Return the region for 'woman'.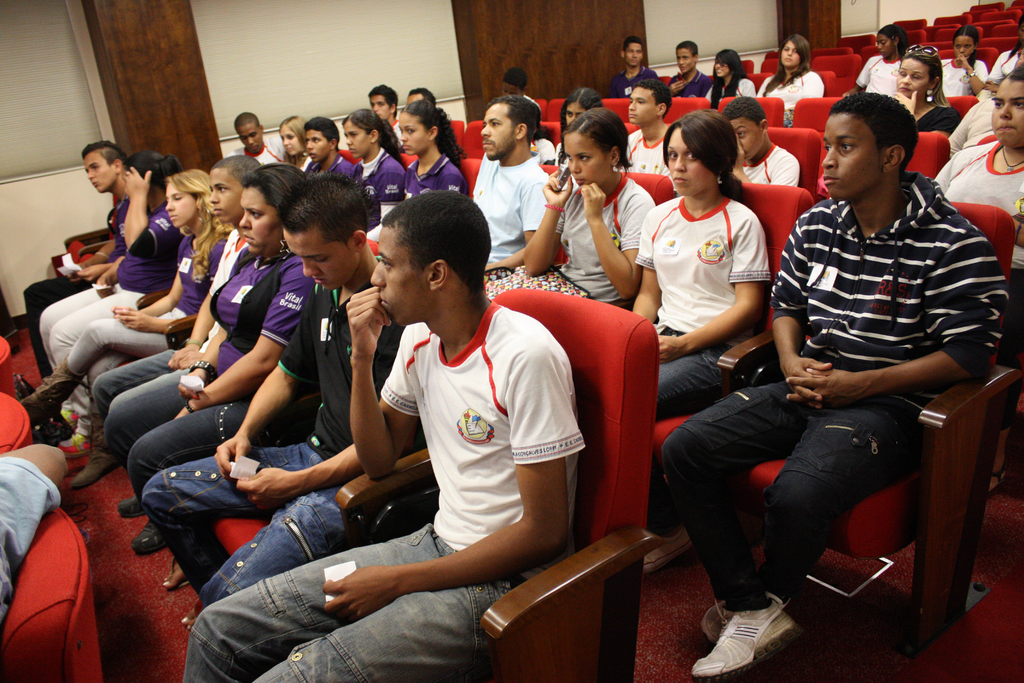
rect(619, 102, 803, 426).
